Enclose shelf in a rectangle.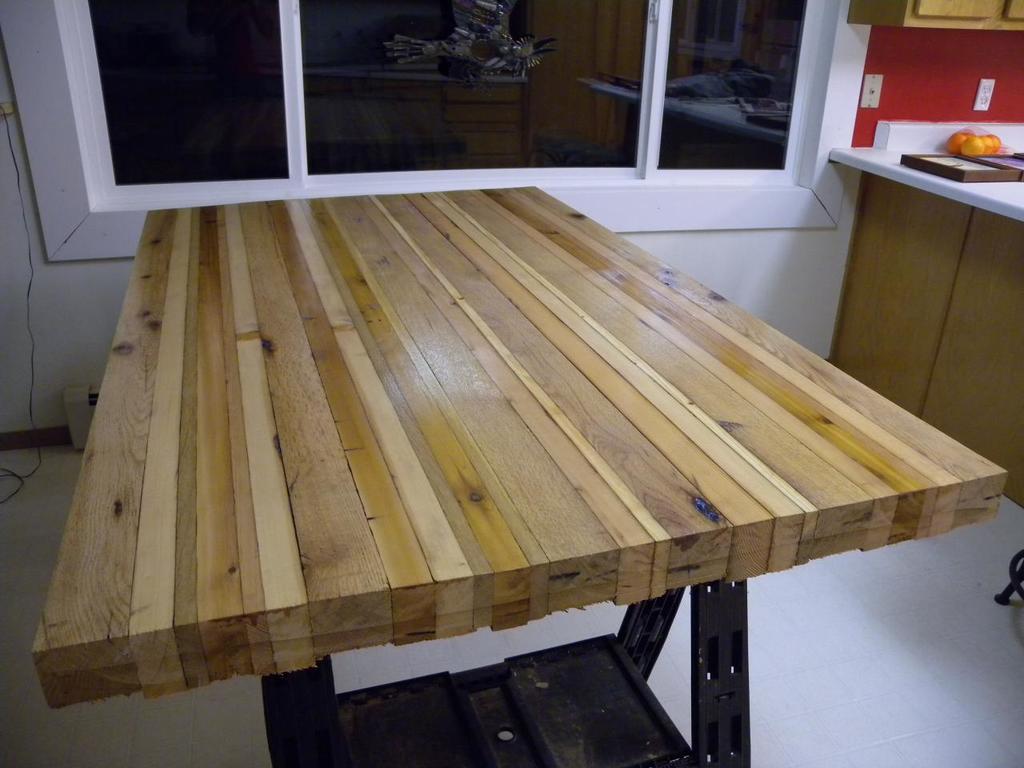
locate(817, 119, 1023, 238).
